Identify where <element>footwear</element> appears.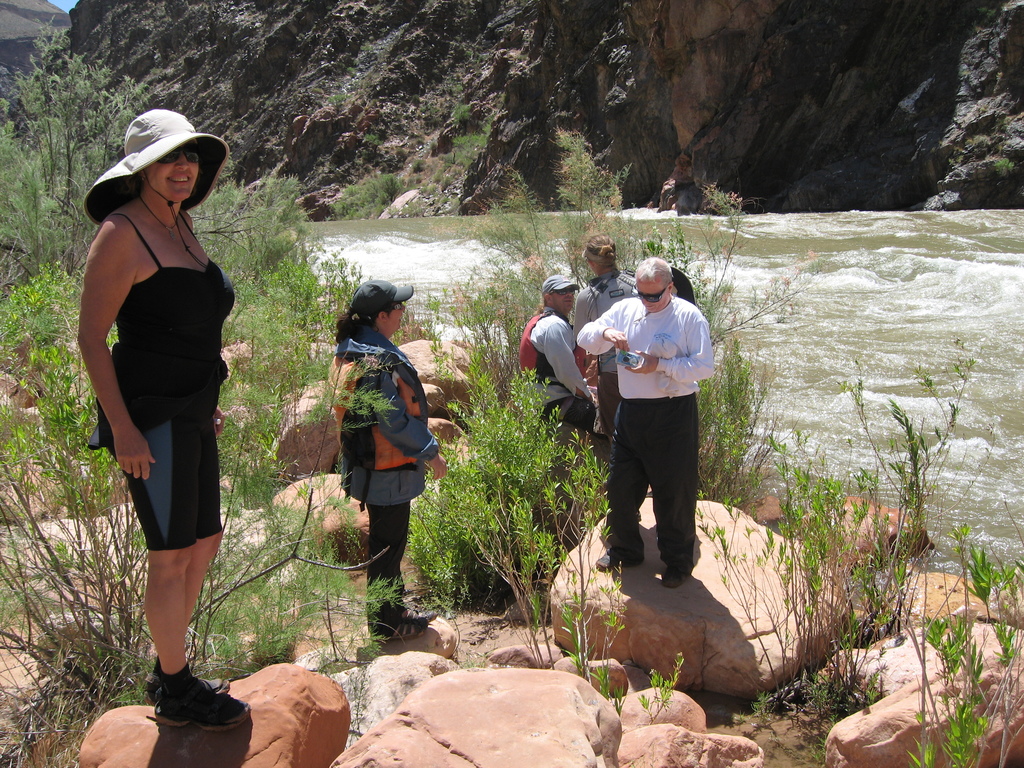
Appears at detection(146, 658, 225, 707).
